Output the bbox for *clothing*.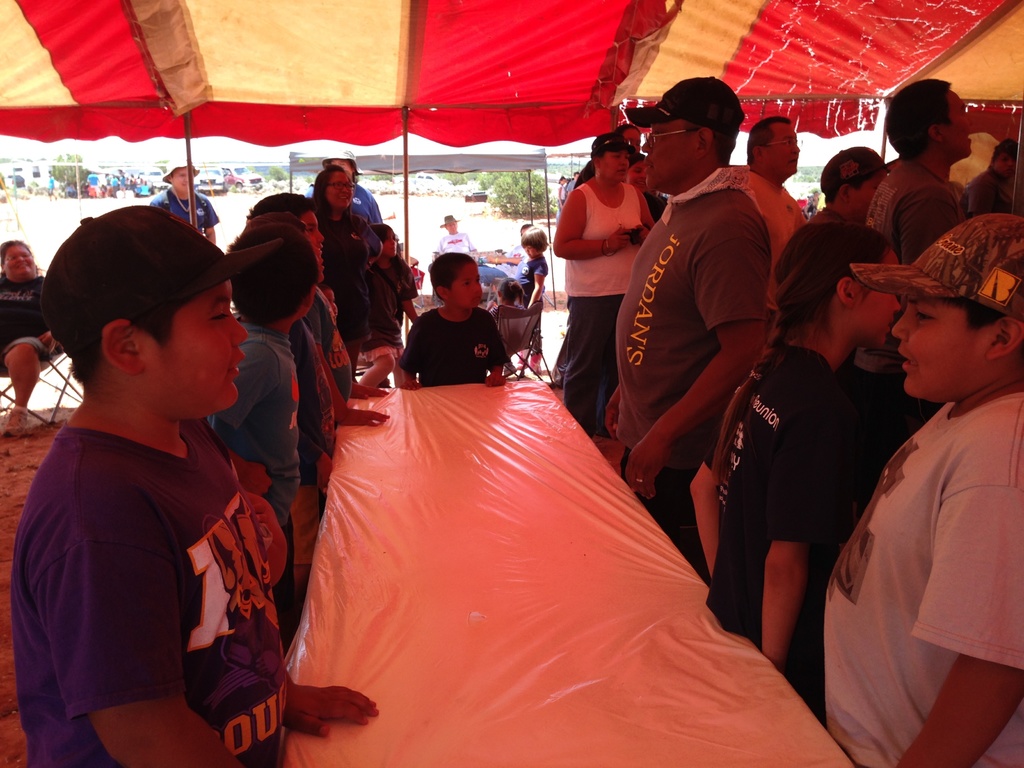
pyautogui.locateOnScreen(0, 259, 54, 375).
